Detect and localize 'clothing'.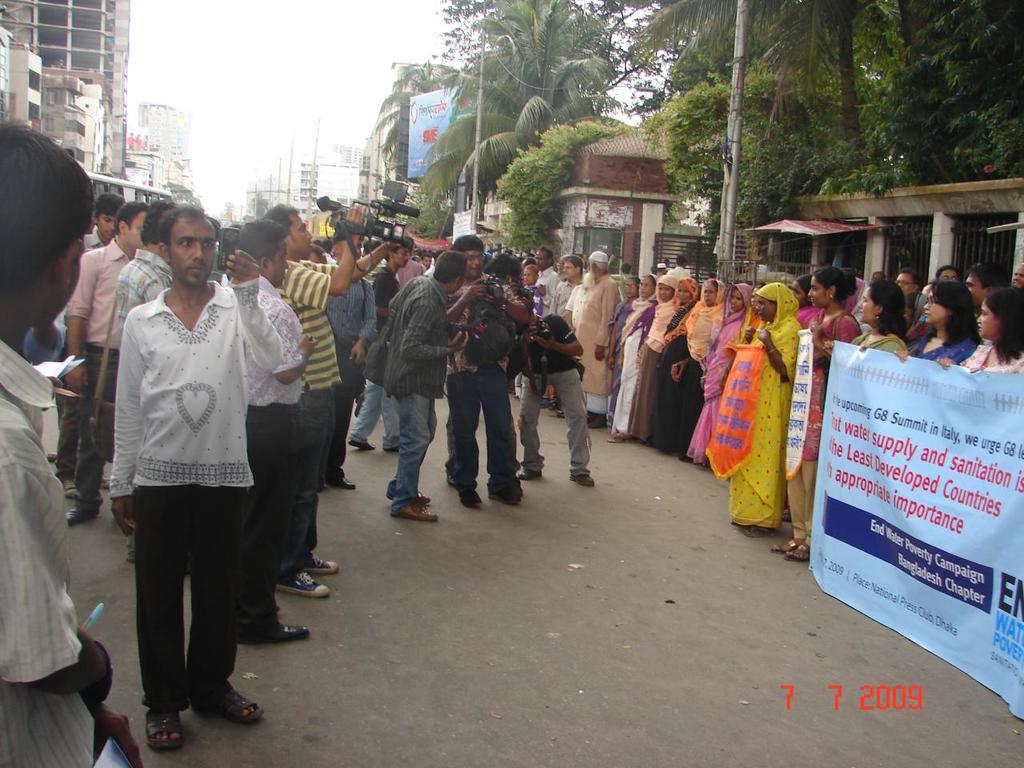
Localized at (98,282,287,490).
